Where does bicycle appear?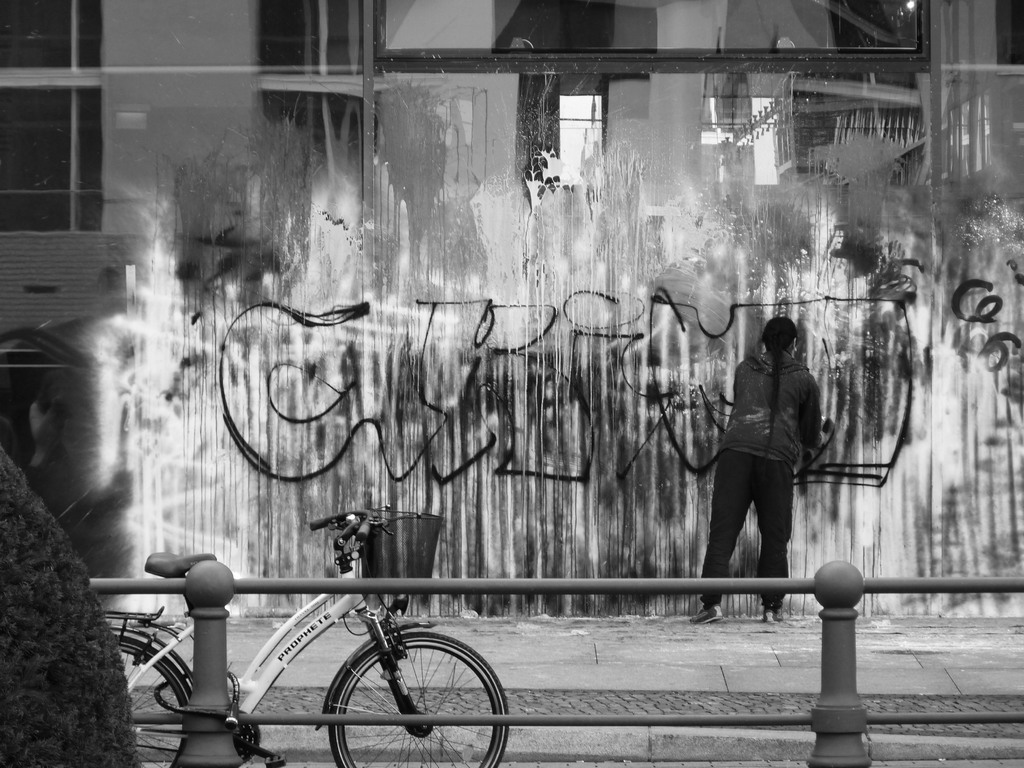
Appears at 104,547,531,753.
